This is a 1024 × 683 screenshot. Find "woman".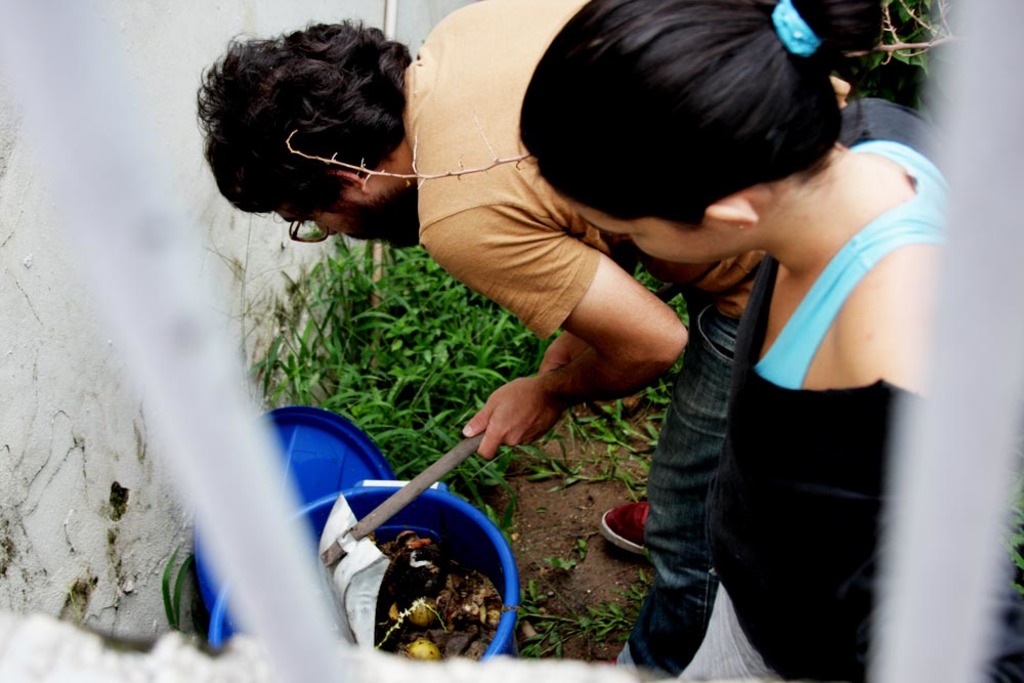
Bounding box: bbox(512, 0, 1018, 682).
